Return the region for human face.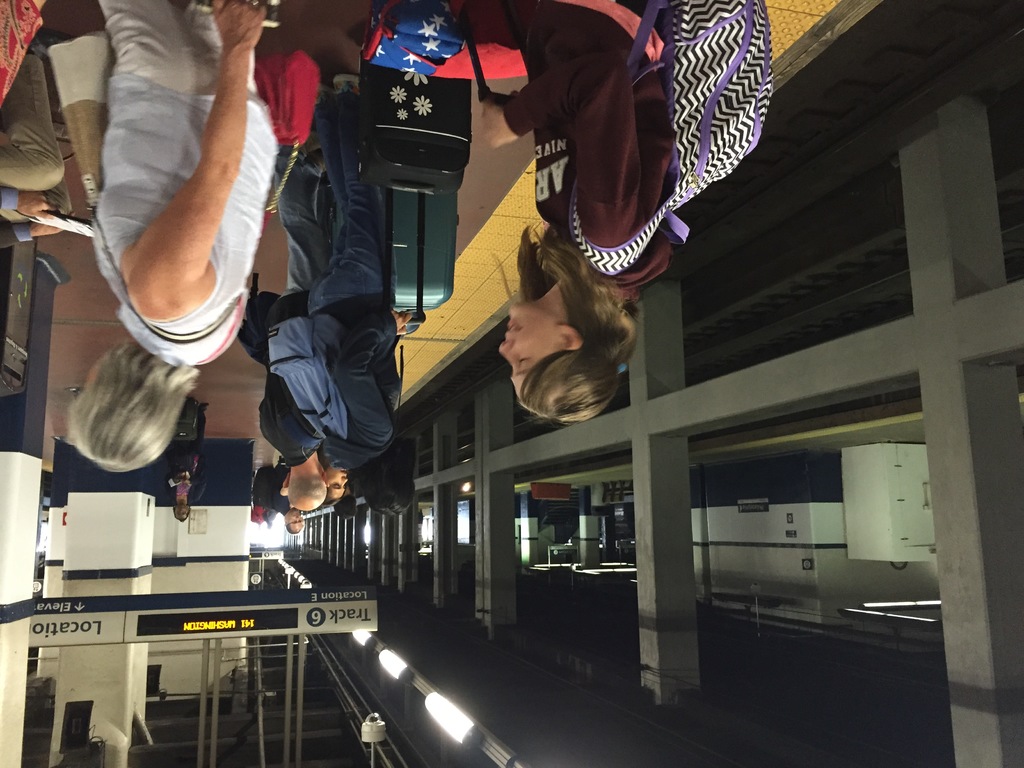
(287,512,306,534).
